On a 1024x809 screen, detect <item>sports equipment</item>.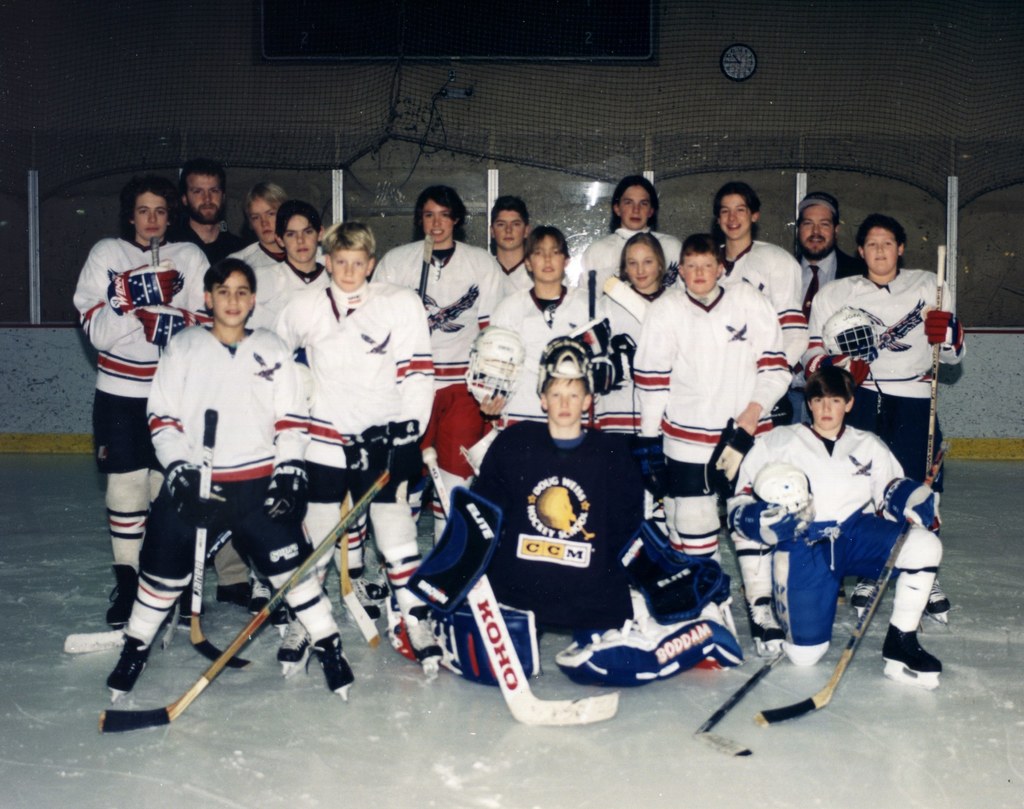
crop(427, 600, 540, 687).
